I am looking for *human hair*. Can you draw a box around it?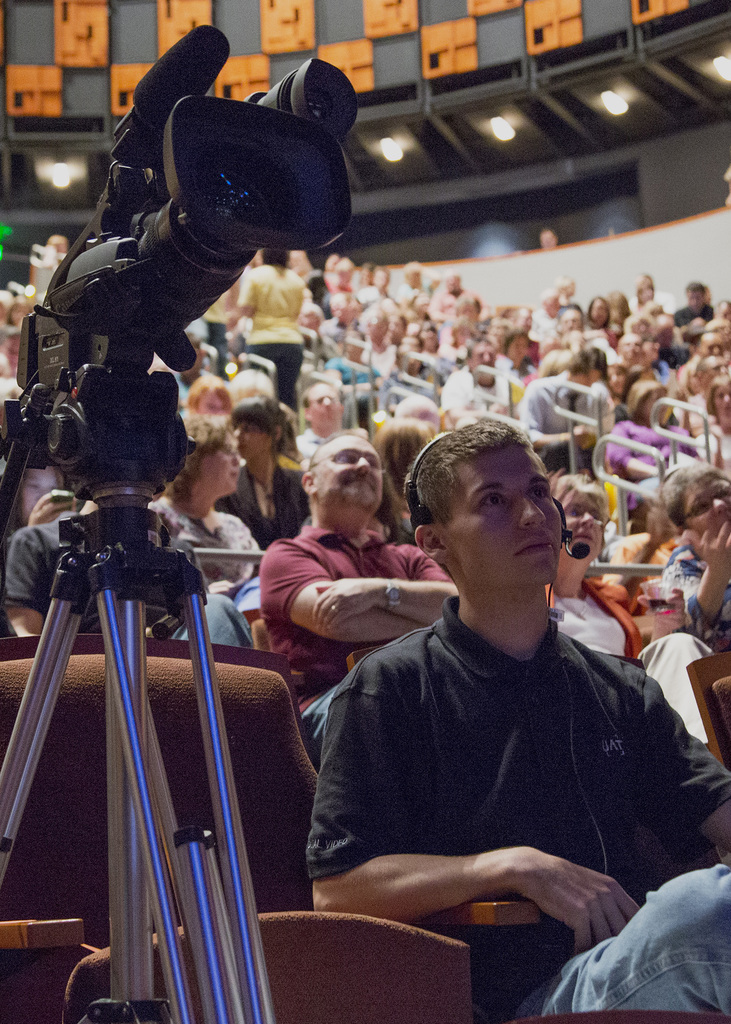
Sure, the bounding box is detection(625, 380, 668, 428).
